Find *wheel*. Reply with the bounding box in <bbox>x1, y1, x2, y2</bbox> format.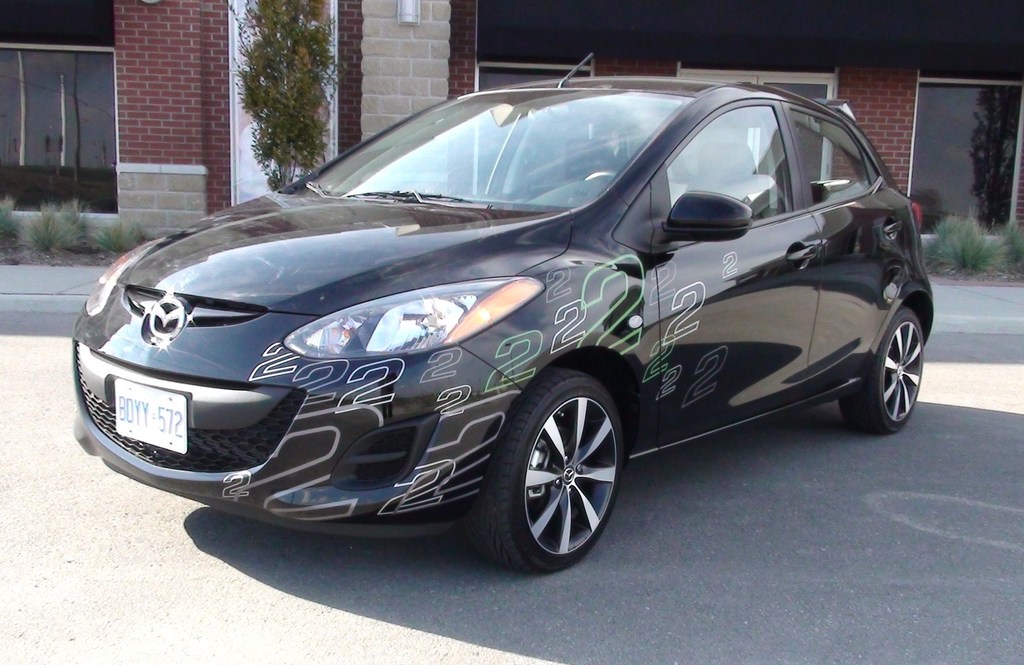
<bbox>582, 166, 616, 180</bbox>.
